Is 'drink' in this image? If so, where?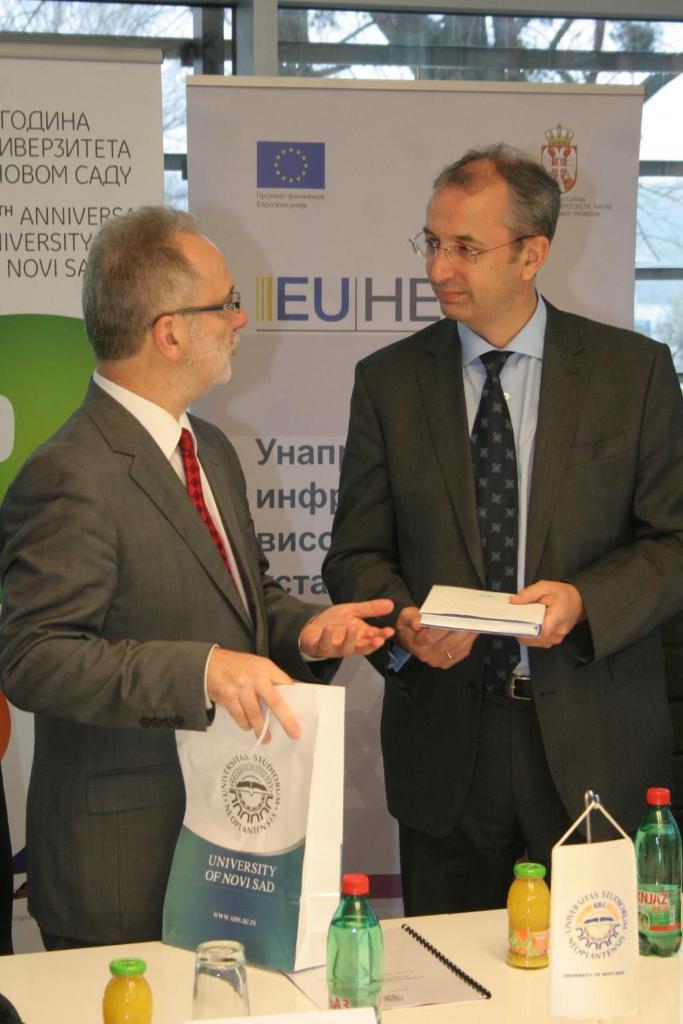
Yes, at [left=326, top=917, right=393, bottom=1023].
